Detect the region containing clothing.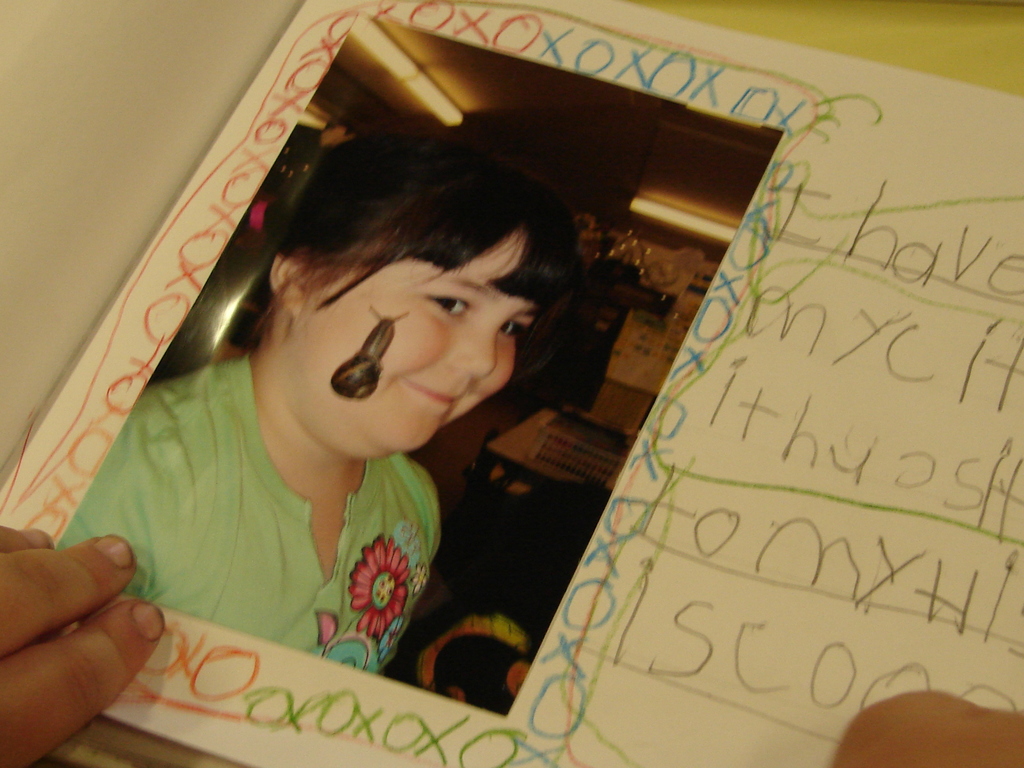
bbox=(48, 348, 442, 675).
